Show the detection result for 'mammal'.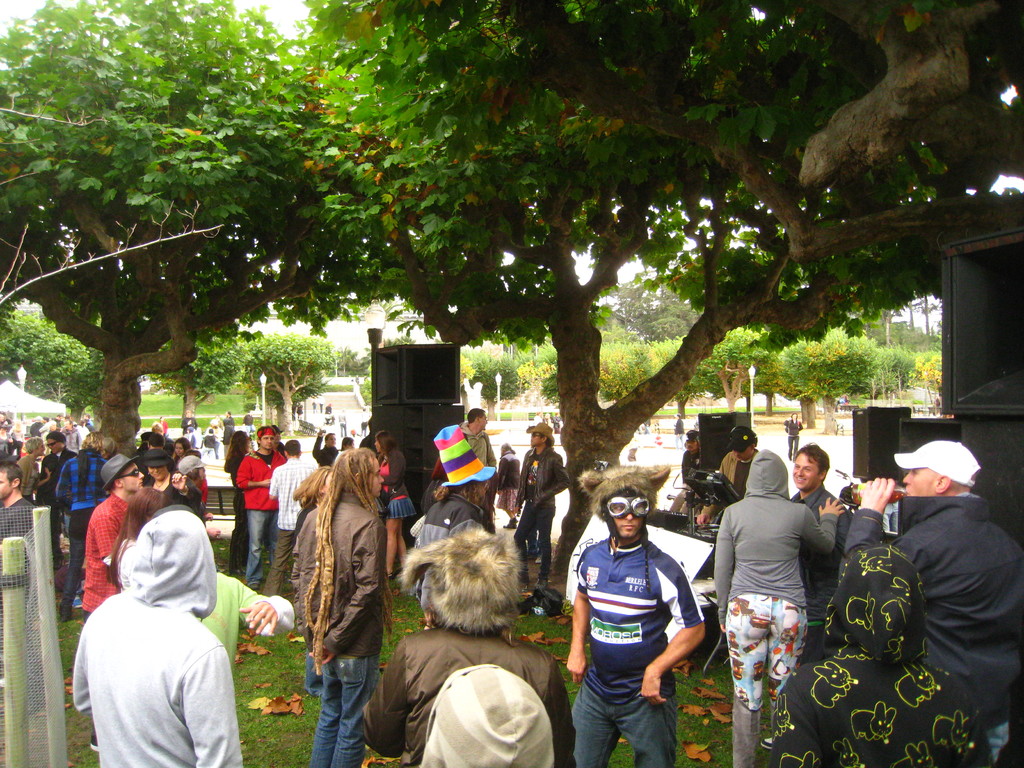
(568, 467, 705, 767).
